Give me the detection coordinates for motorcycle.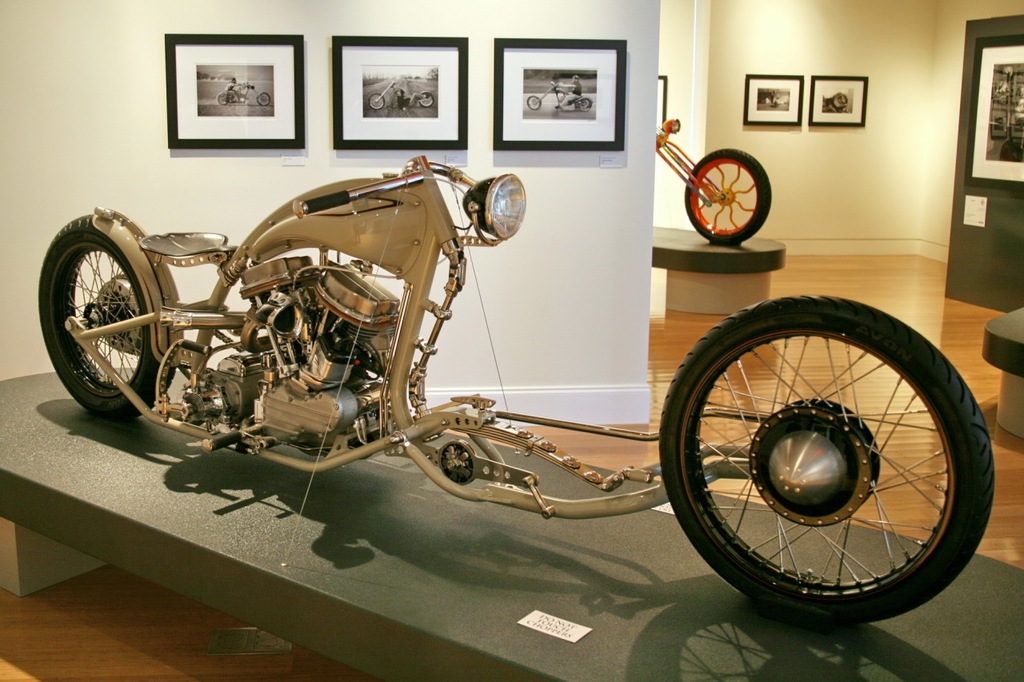
[left=35, top=150, right=994, bottom=632].
